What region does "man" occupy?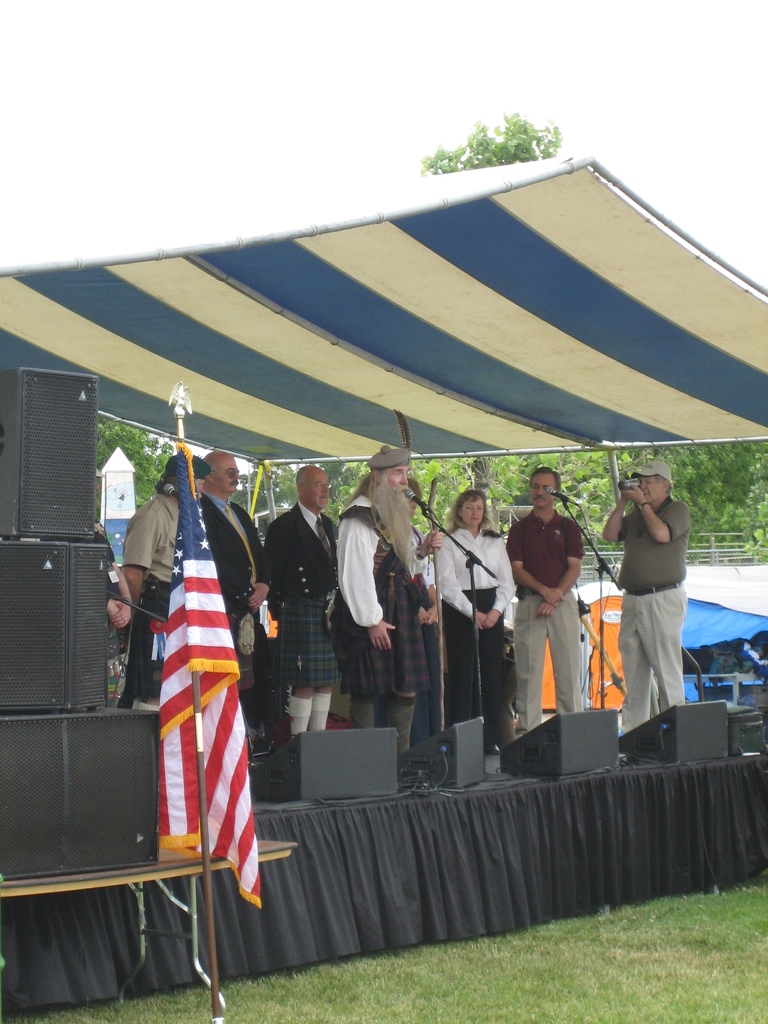
{"x1": 257, "y1": 462, "x2": 343, "y2": 733}.
